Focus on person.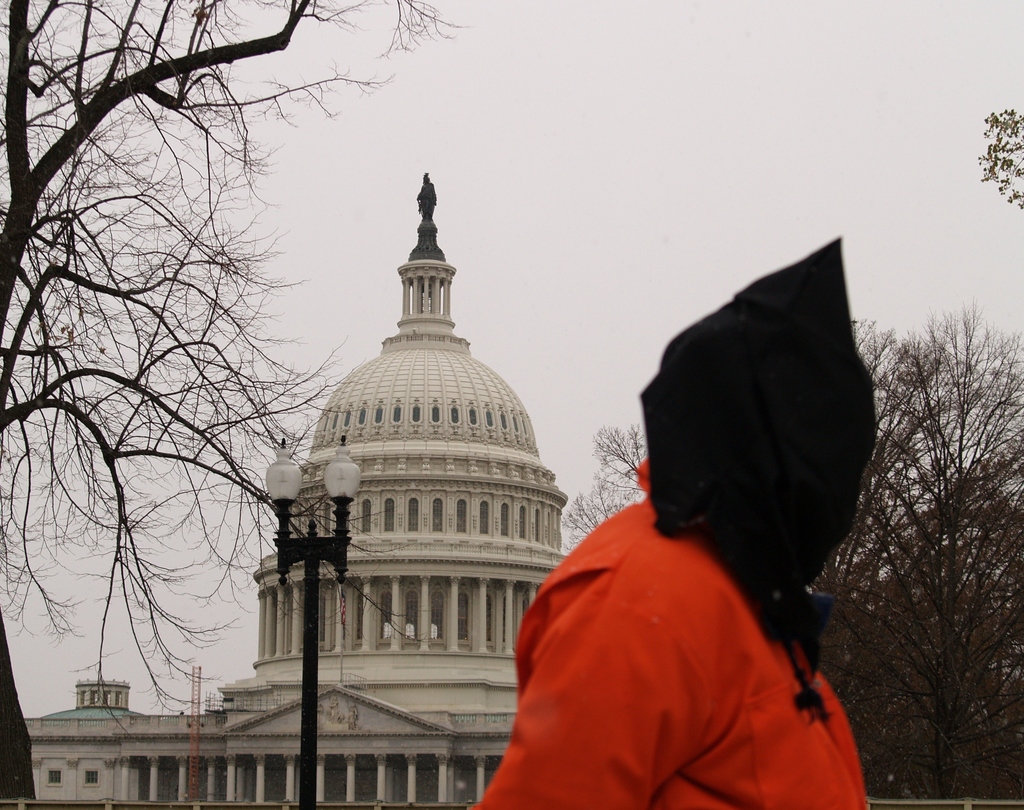
Focused at <region>492, 207, 909, 807</region>.
